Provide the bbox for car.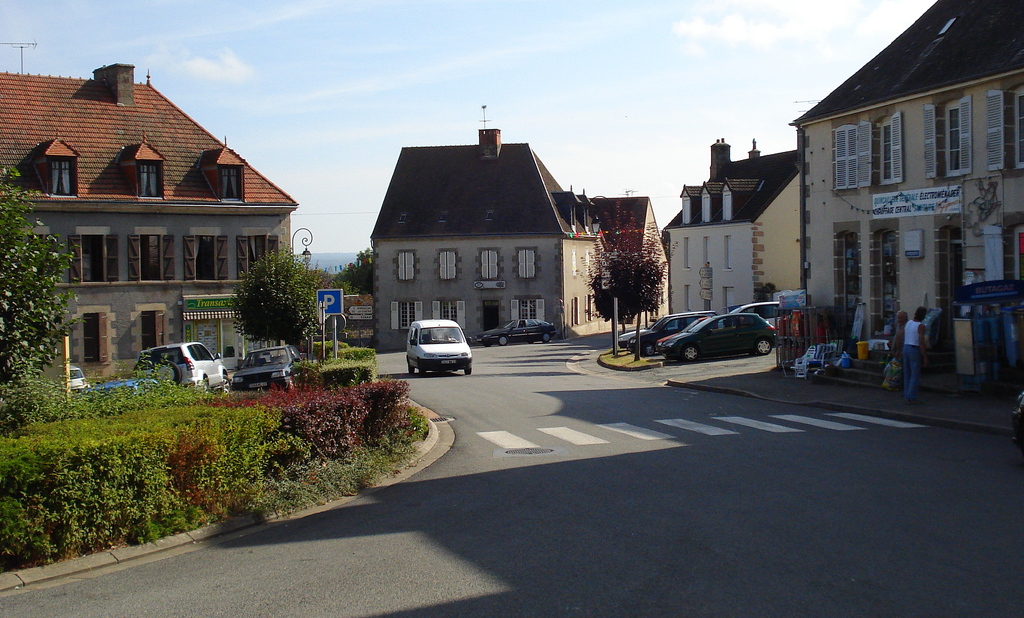
[68, 367, 88, 392].
